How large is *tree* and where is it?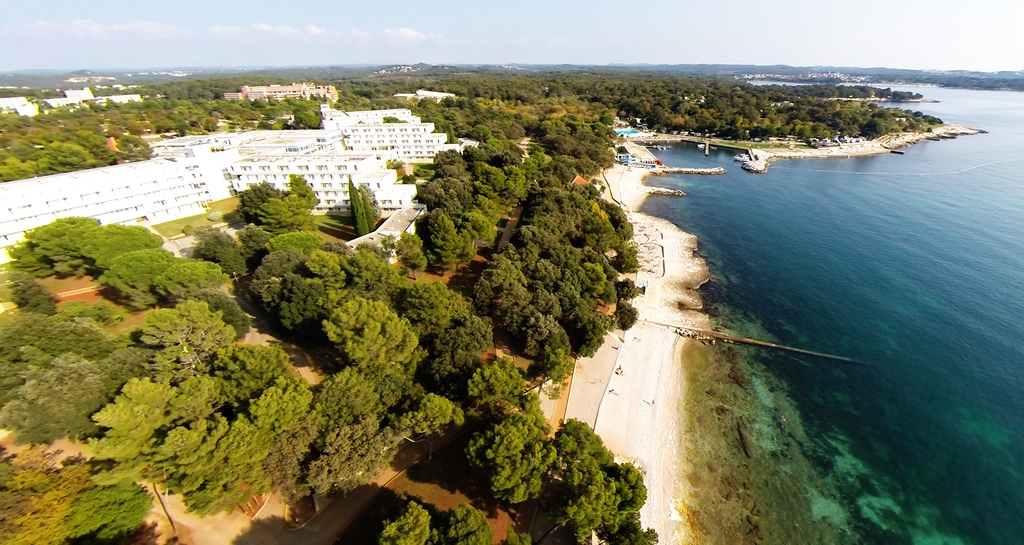
Bounding box: rect(476, 246, 533, 322).
